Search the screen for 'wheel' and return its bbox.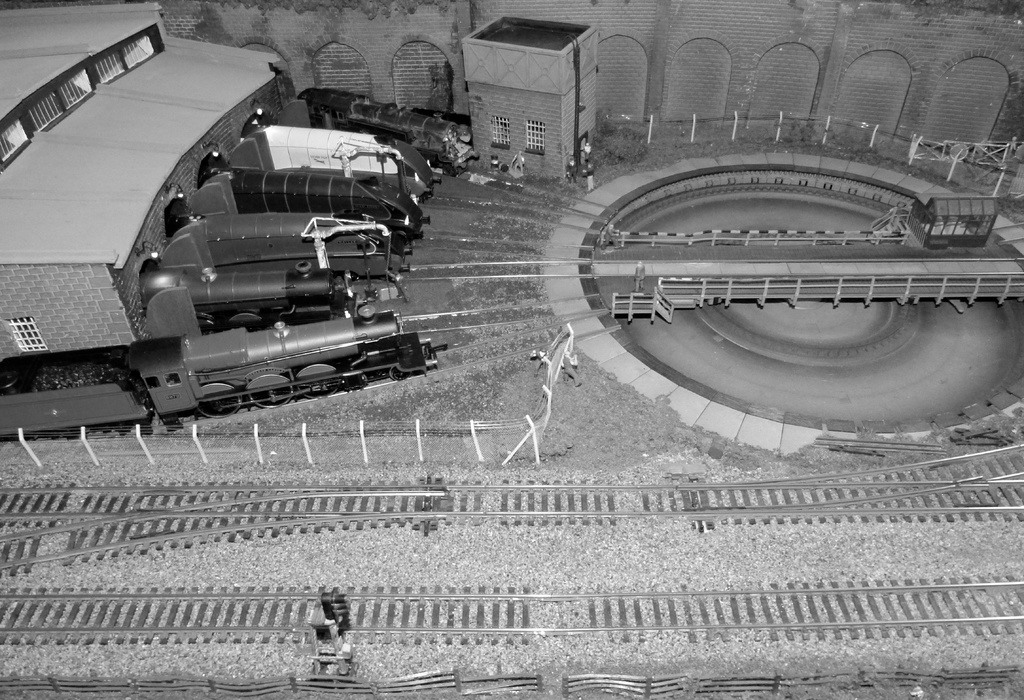
Found: [x1=296, y1=384, x2=343, y2=398].
